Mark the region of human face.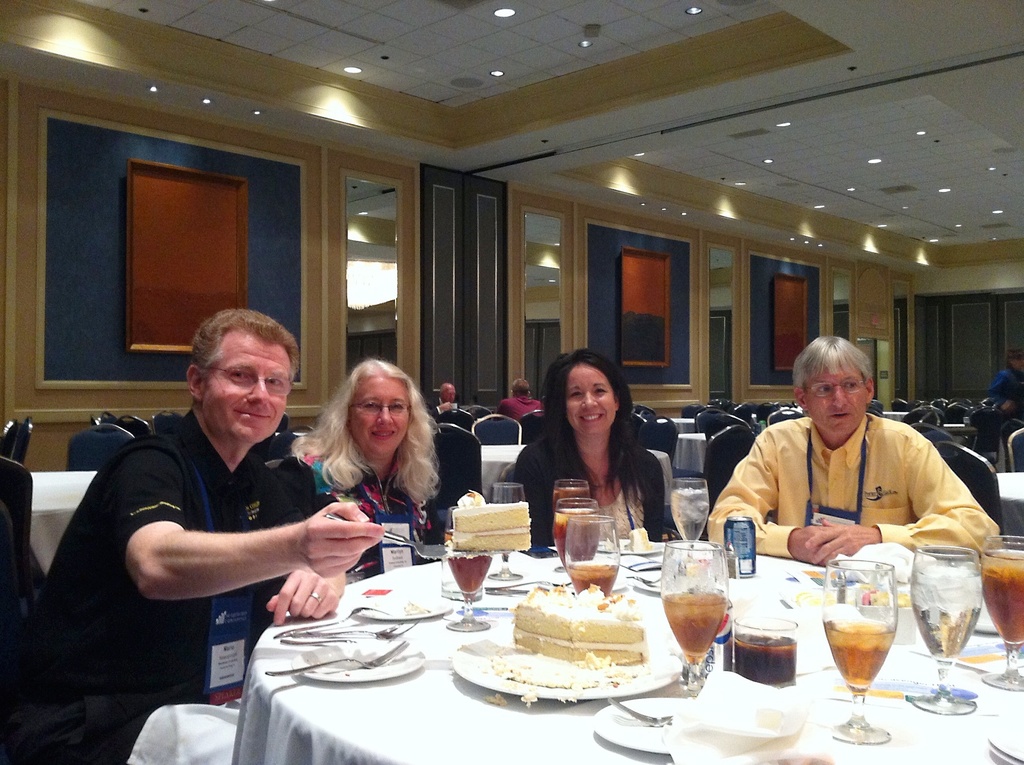
Region: box=[1016, 359, 1023, 372].
